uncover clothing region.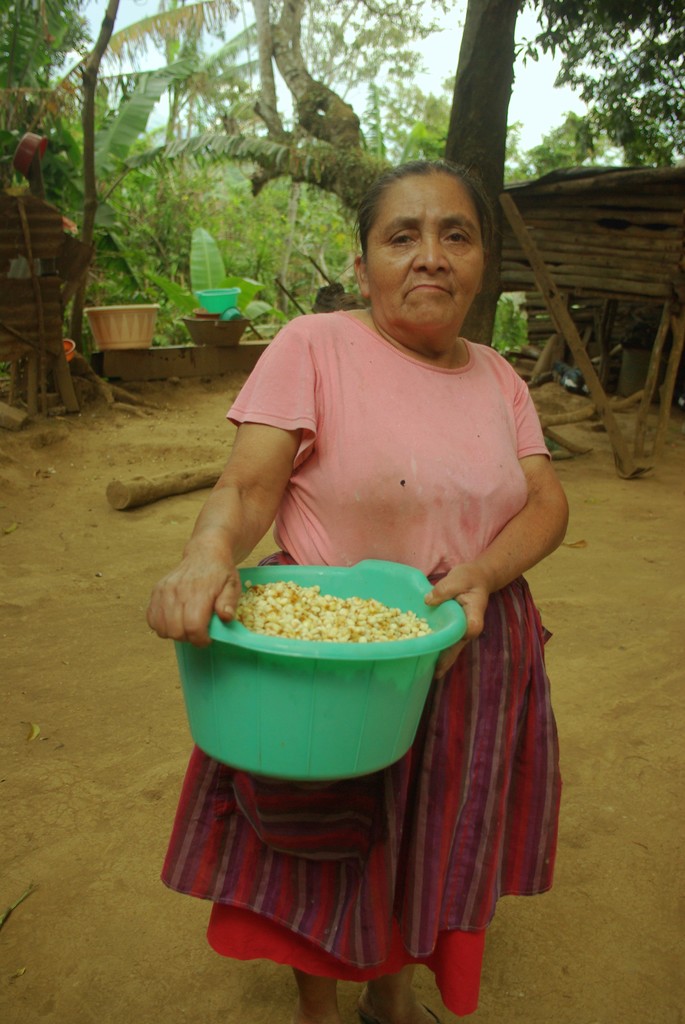
Uncovered: bbox(228, 299, 557, 575).
